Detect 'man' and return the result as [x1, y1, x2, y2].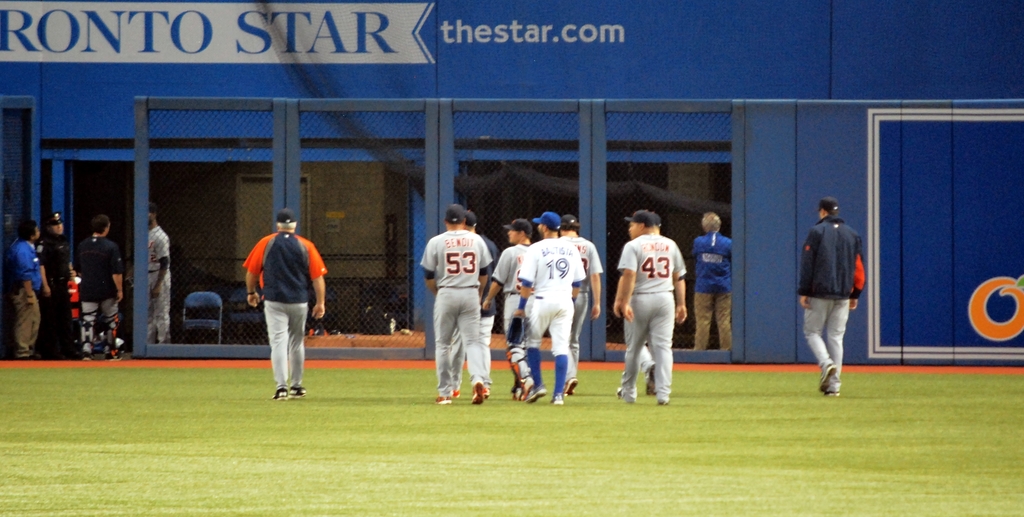
[616, 208, 688, 404].
